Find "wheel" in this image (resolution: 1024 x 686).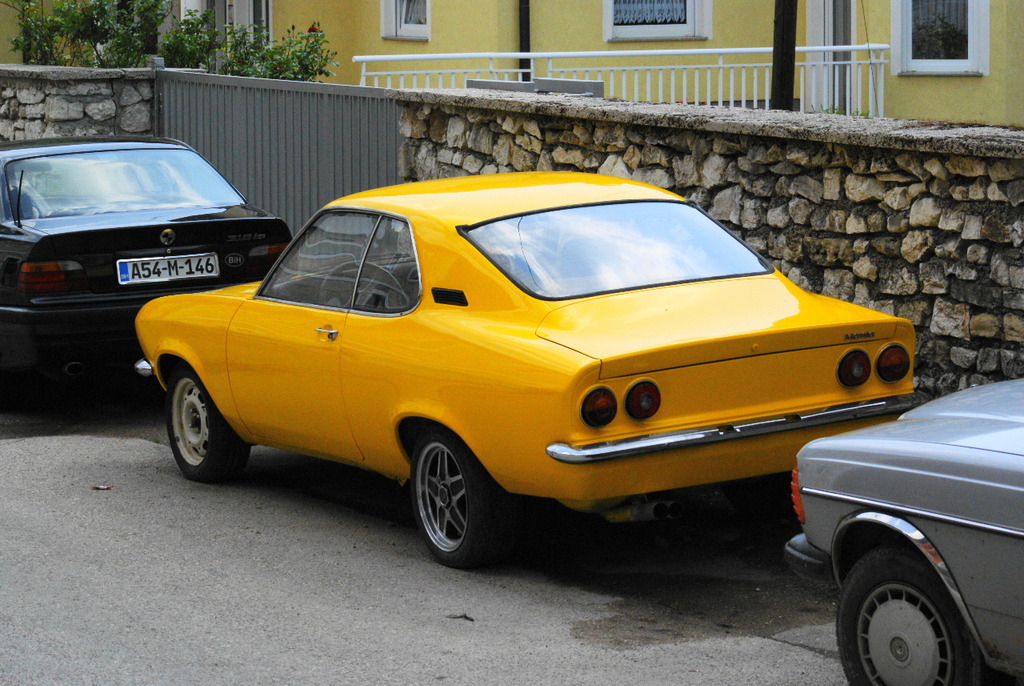
crop(412, 435, 506, 568).
